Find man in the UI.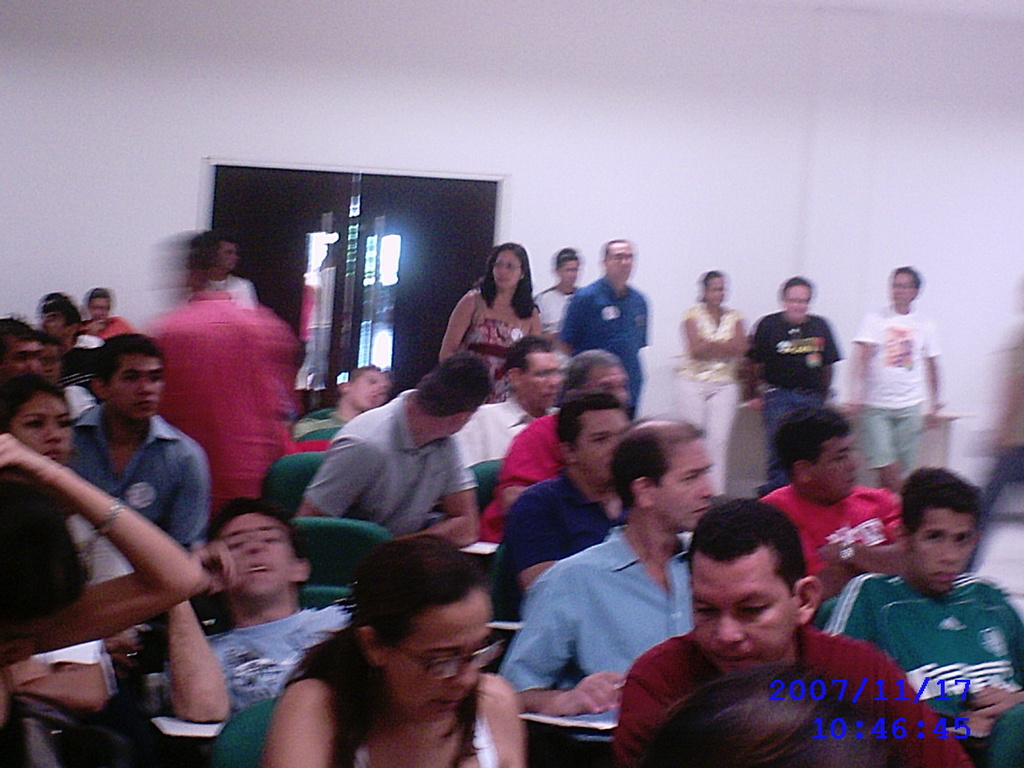
UI element at 551 233 649 430.
